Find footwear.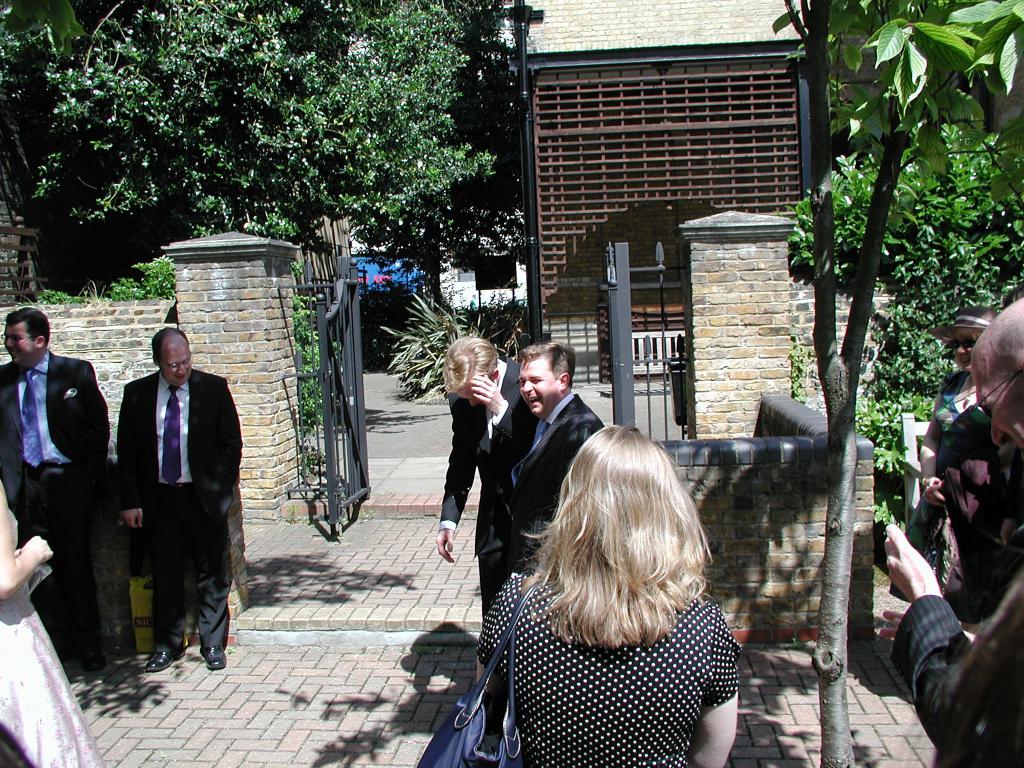
(x1=200, y1=643, x2=225, y2=671).
